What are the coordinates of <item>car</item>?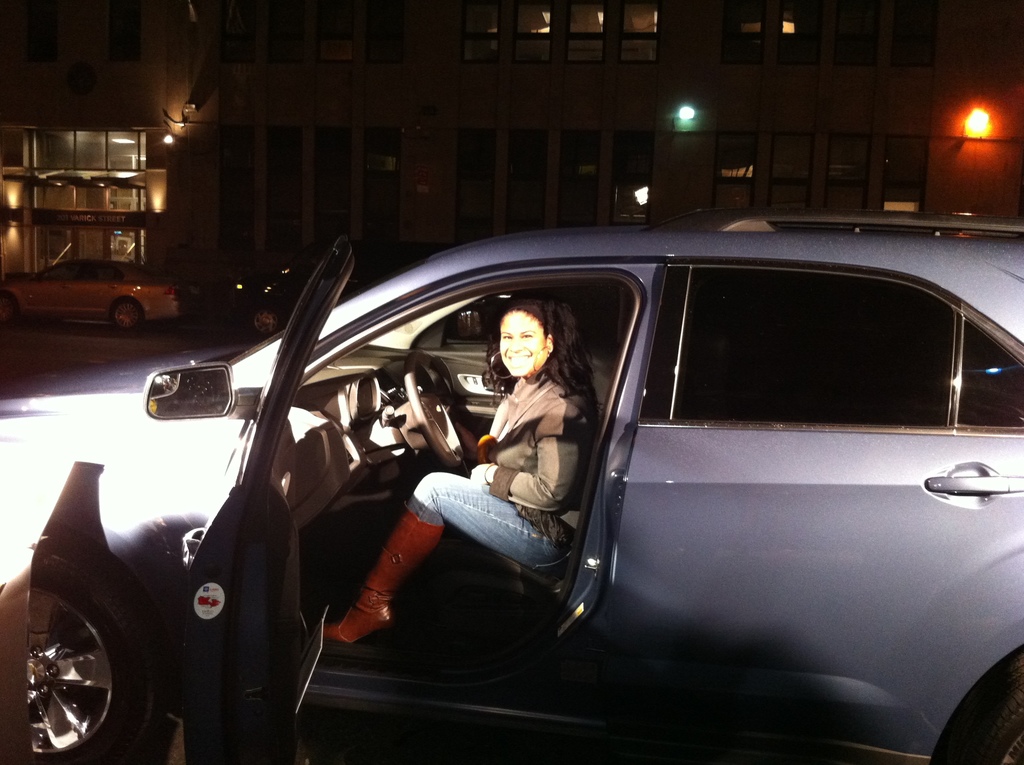
box(0, 259, 207, 332).
